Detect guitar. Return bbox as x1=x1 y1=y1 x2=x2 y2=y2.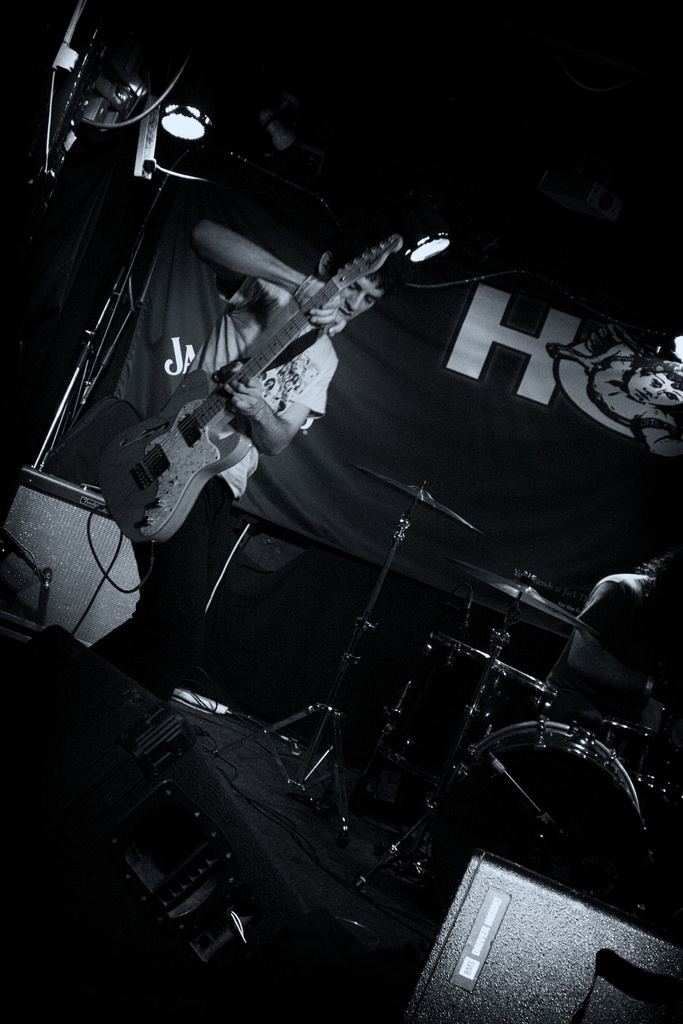
x1=101 y1=234 x2=401 y2=547.
